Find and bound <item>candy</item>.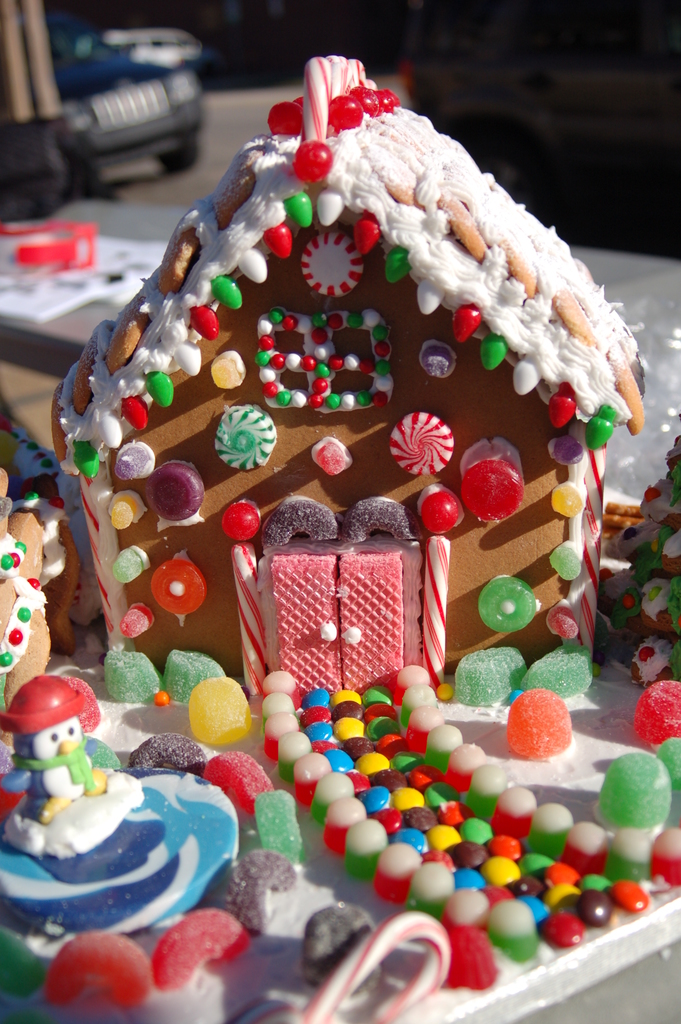
Bound: 388, 405, 458, 483.
